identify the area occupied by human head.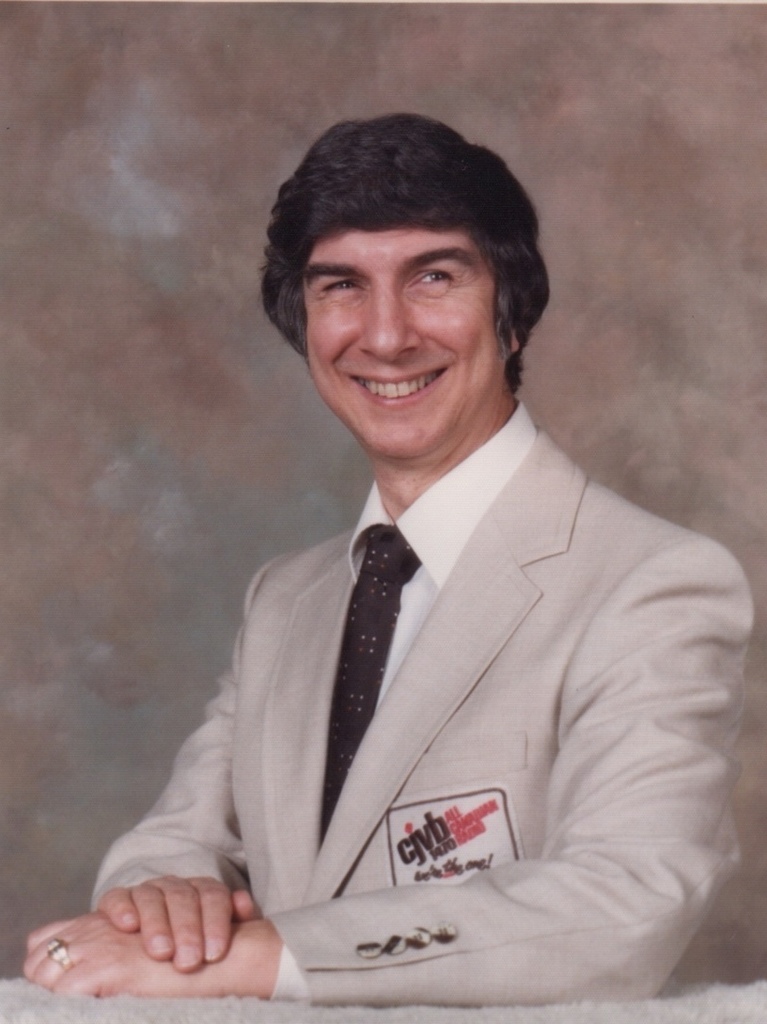
Area: x1=256, y1=112, x2=555, y2=471.
